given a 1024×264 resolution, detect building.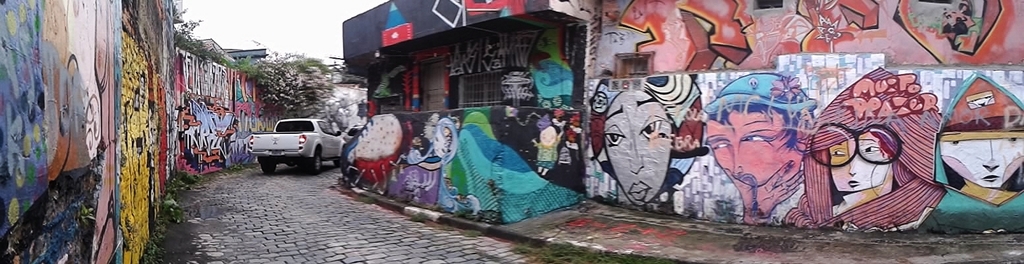
bbox(338, 0, 1023, 236).
